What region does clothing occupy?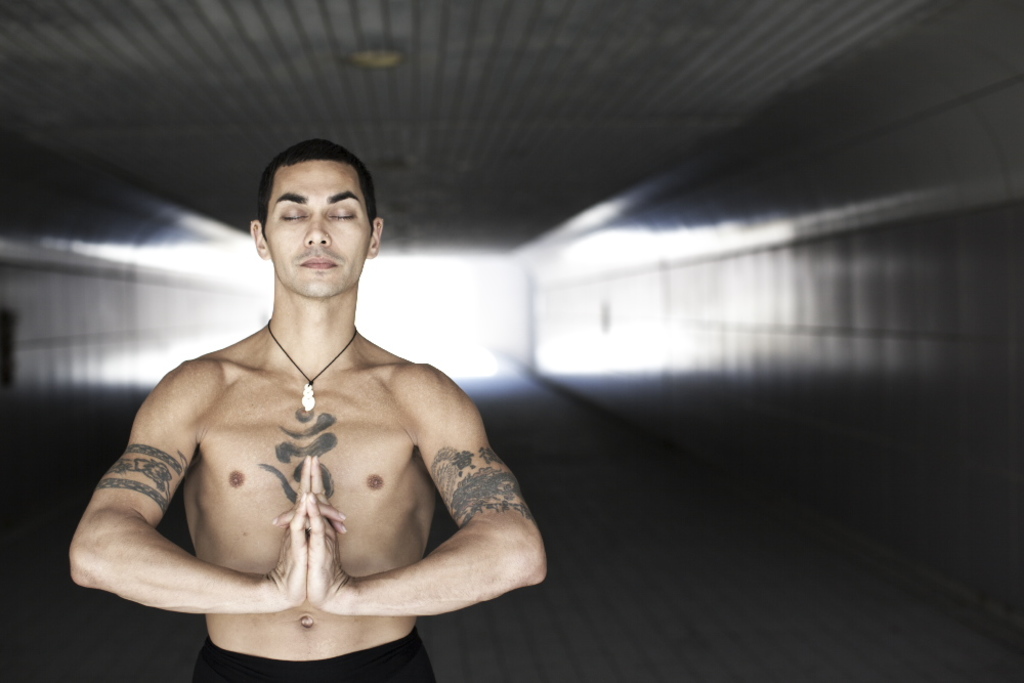
pyautogui.locateOnScreen(191, 636, 440, 682).
